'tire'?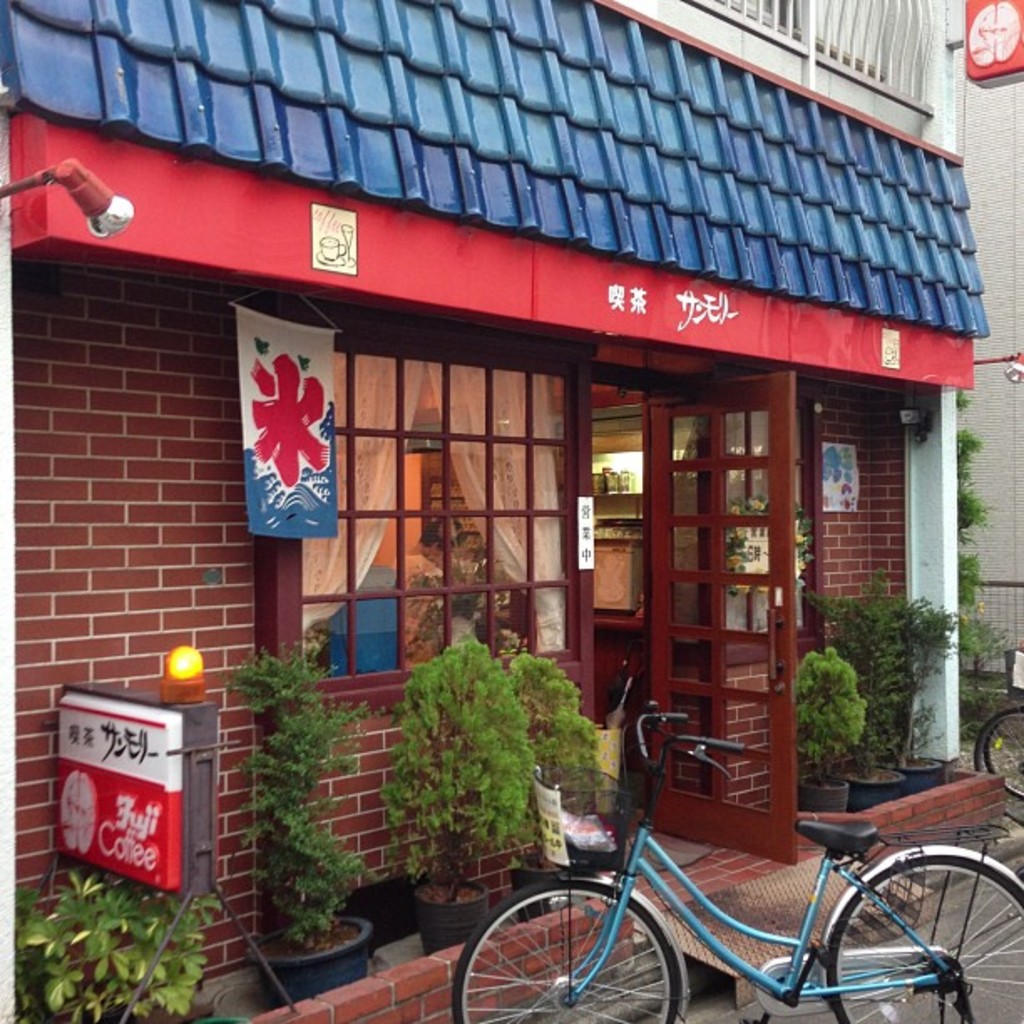
[x1=453, y1=878, x2=683, y2=1022]
